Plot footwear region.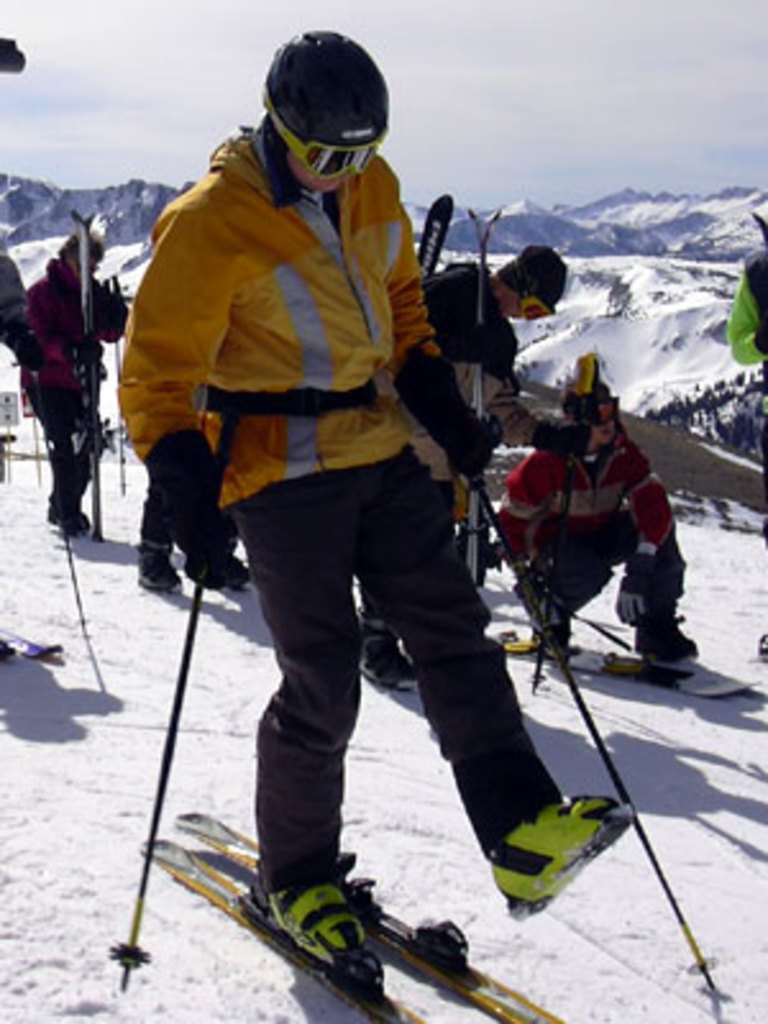
Plotted at 141:550:182:594.
